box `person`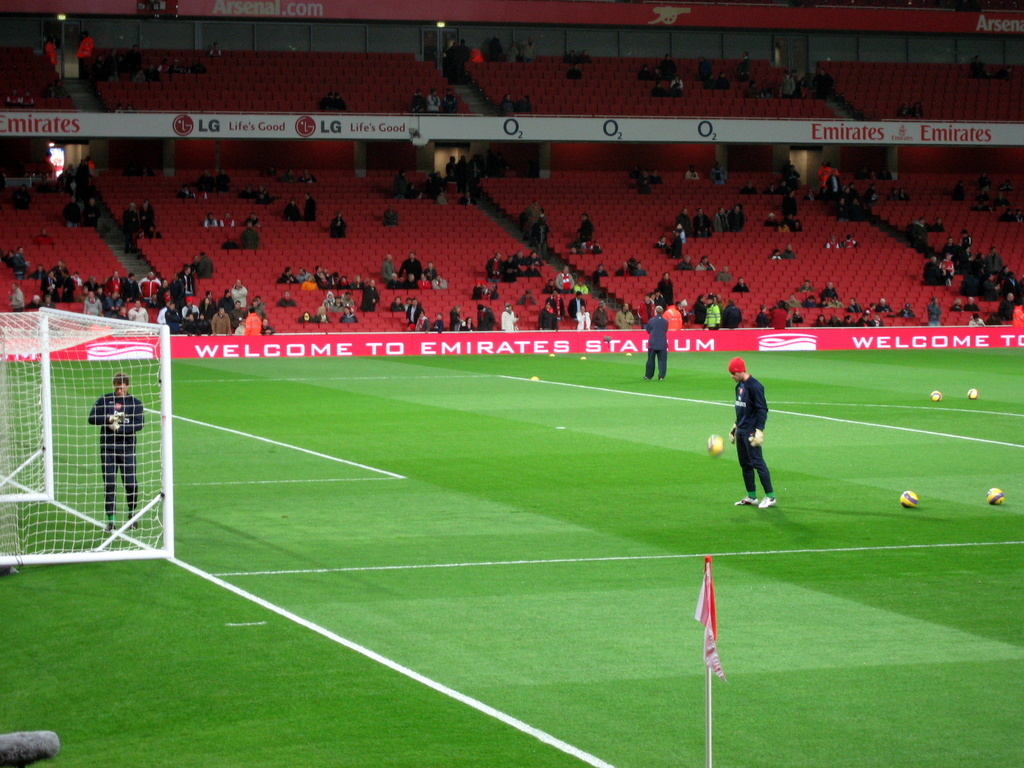
(left=501, top=303, right=520, bottom=332)
